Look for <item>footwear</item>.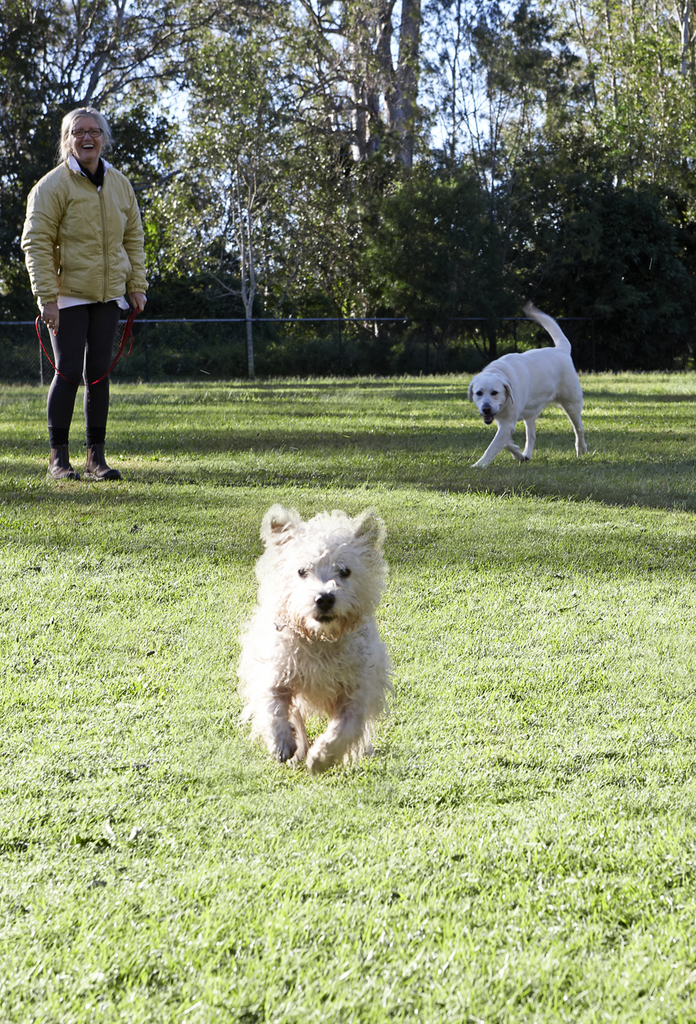
Found: x1=44, y1=450, x2=85, y2=482.
